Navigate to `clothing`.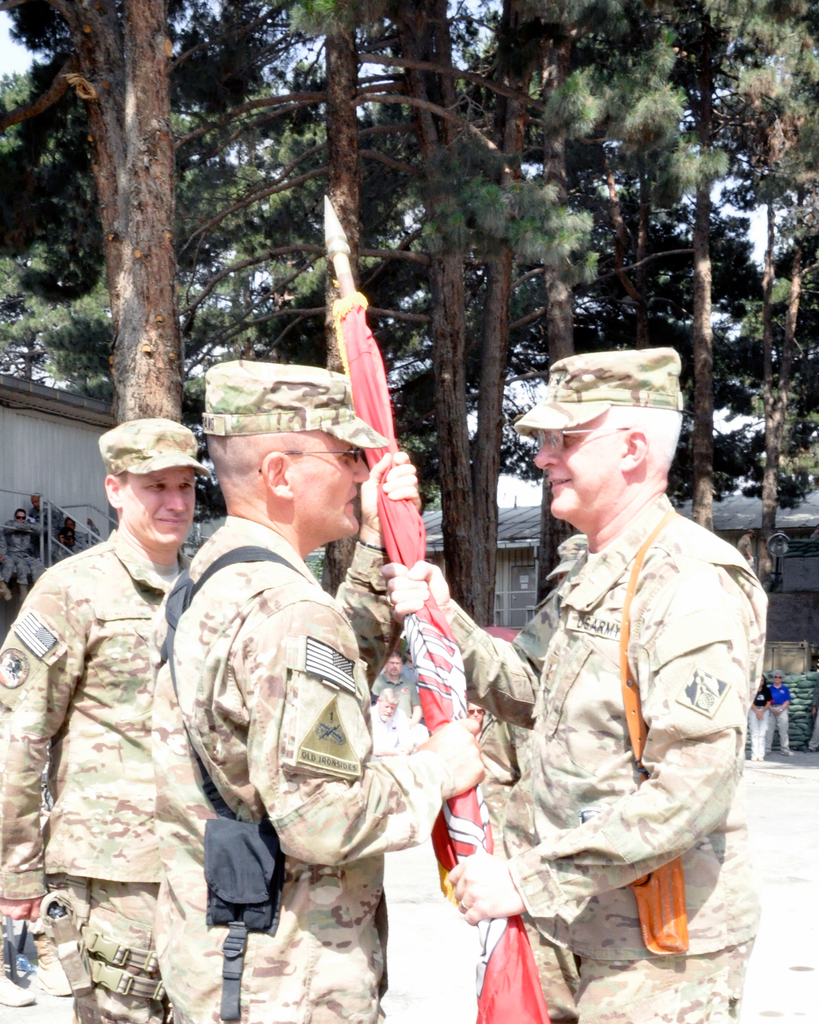
Navigation target: locate(369, 706, 418, 757).
